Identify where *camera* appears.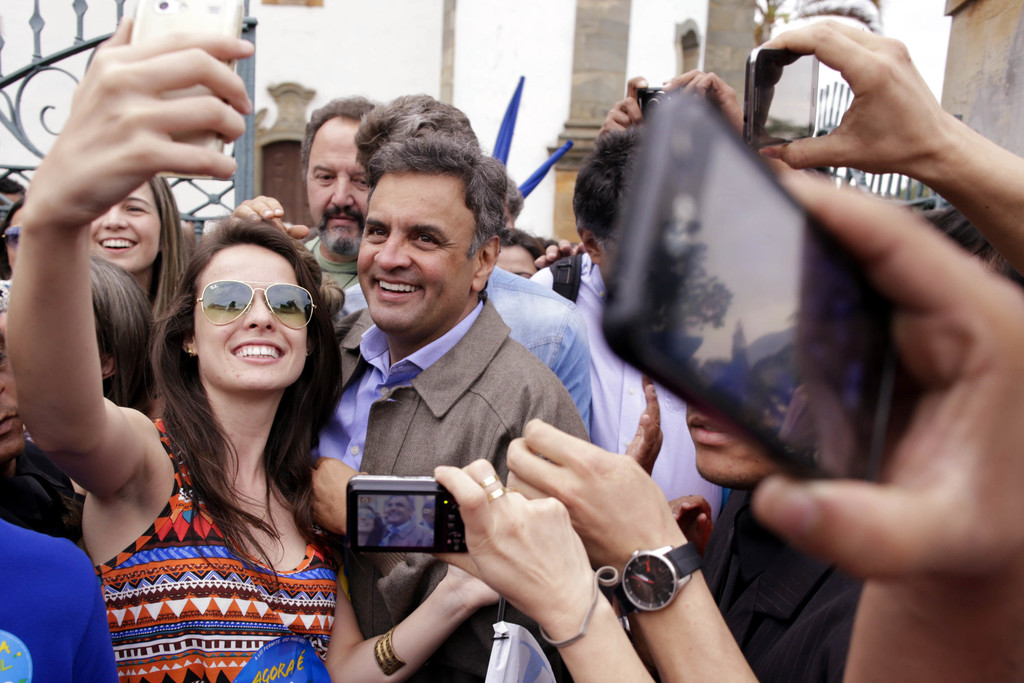
Appears at left=746, top=51, right=820, bottom=147.
